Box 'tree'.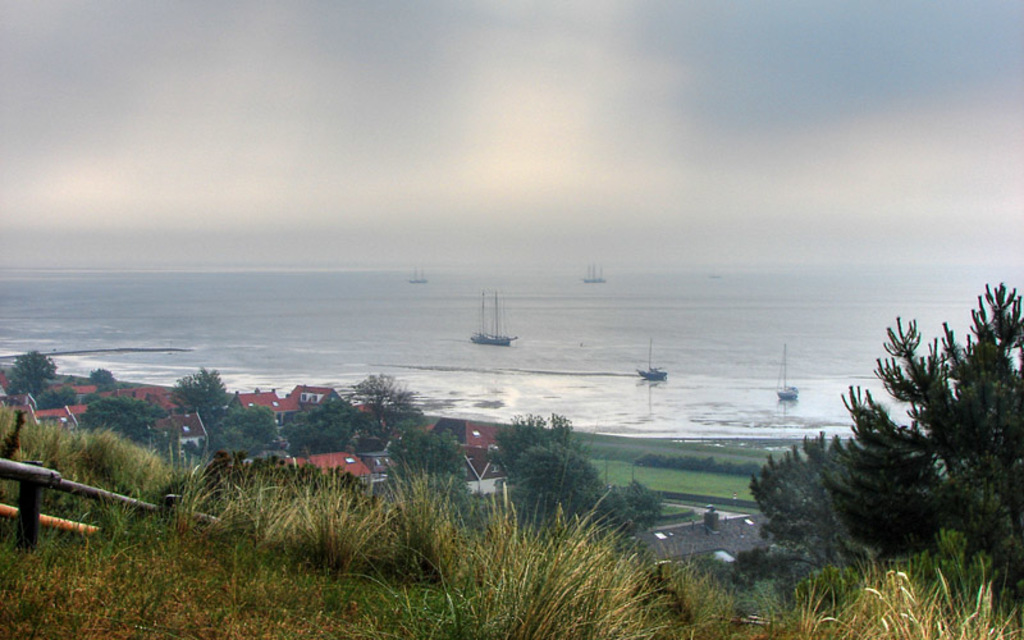
bbox=(383, 426, 468, 493).
